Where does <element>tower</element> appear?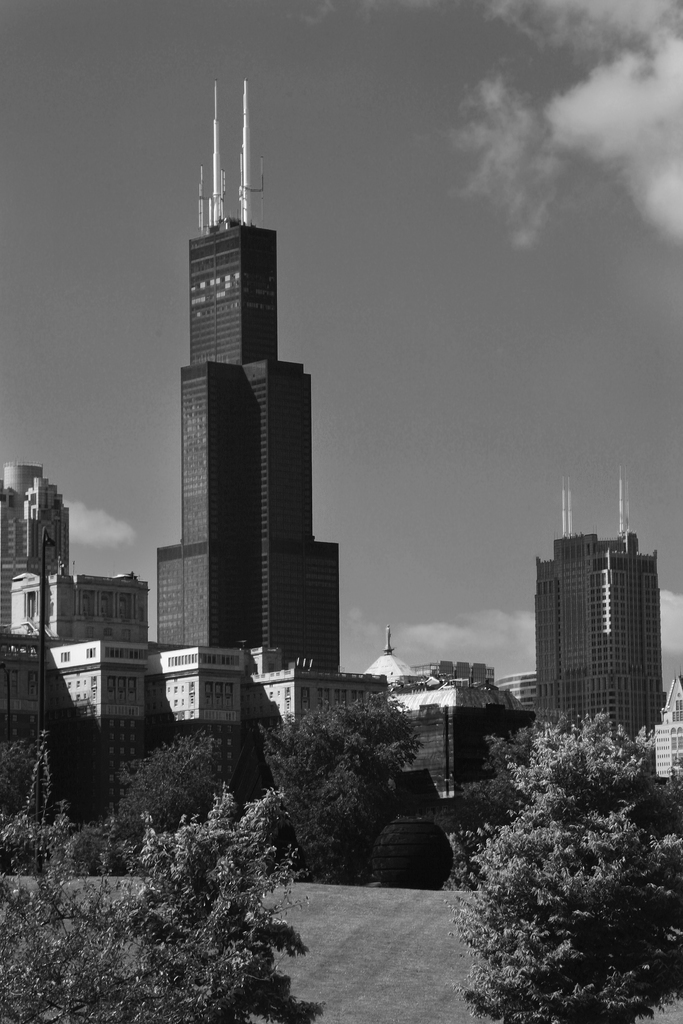
Appears at (x1=0, y1=461, x2=72, y2=638).
